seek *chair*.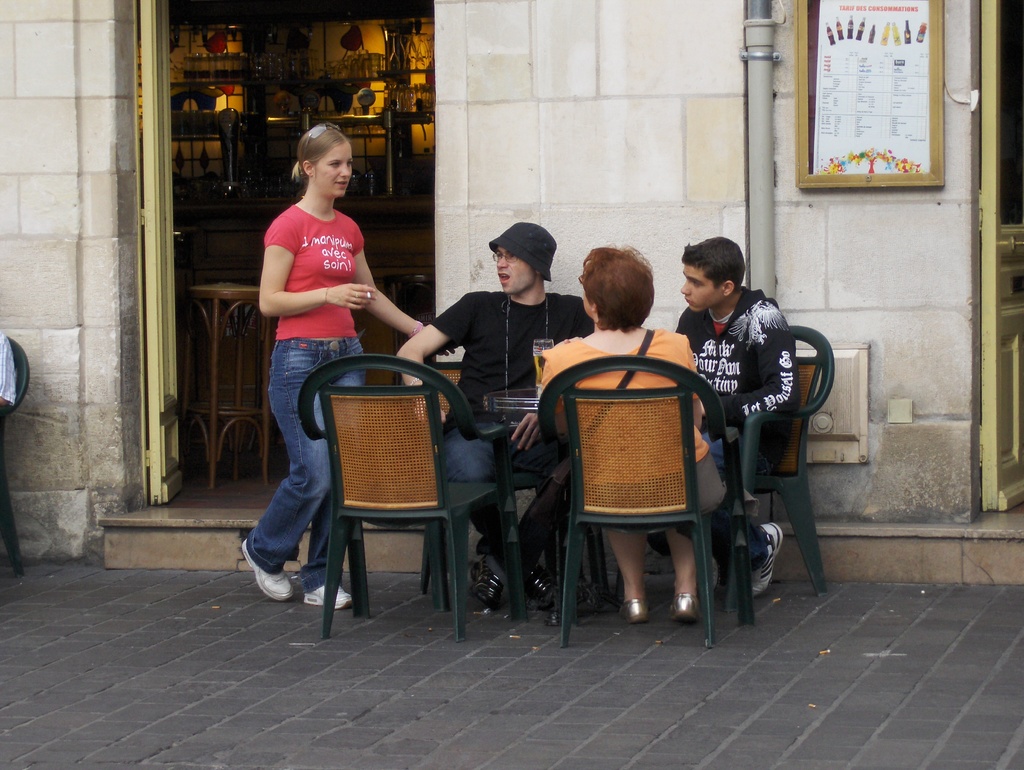
box=[656, 328, 836, 603].
